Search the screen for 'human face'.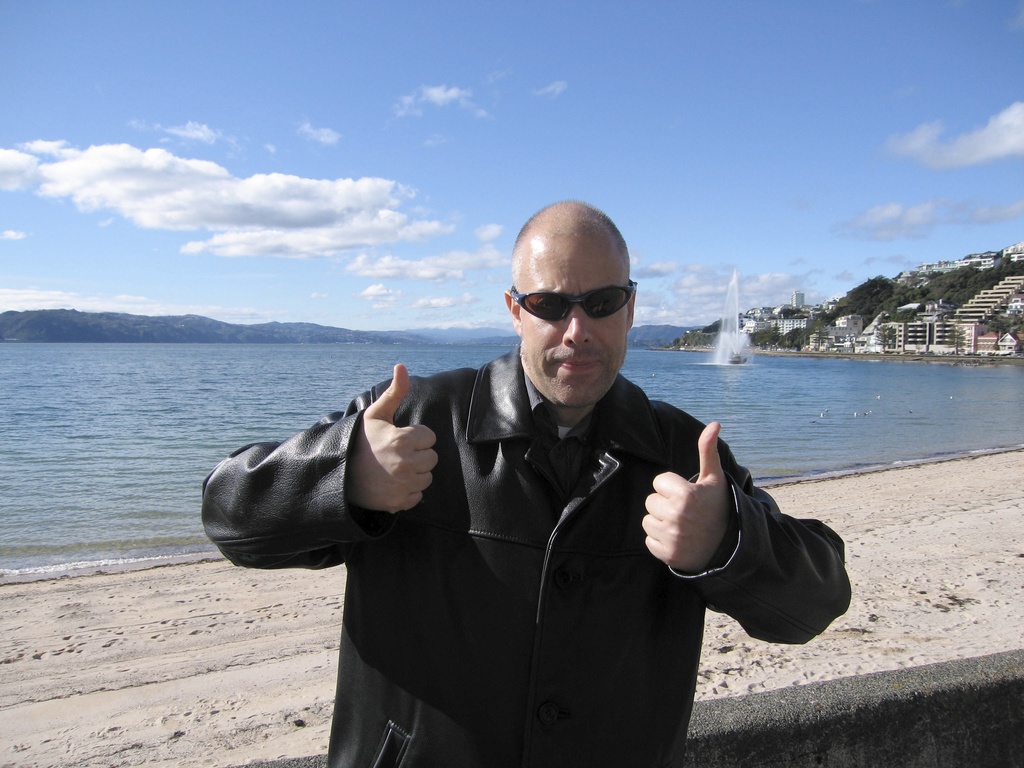
Found at select_region(514, 237, 629, 412).
